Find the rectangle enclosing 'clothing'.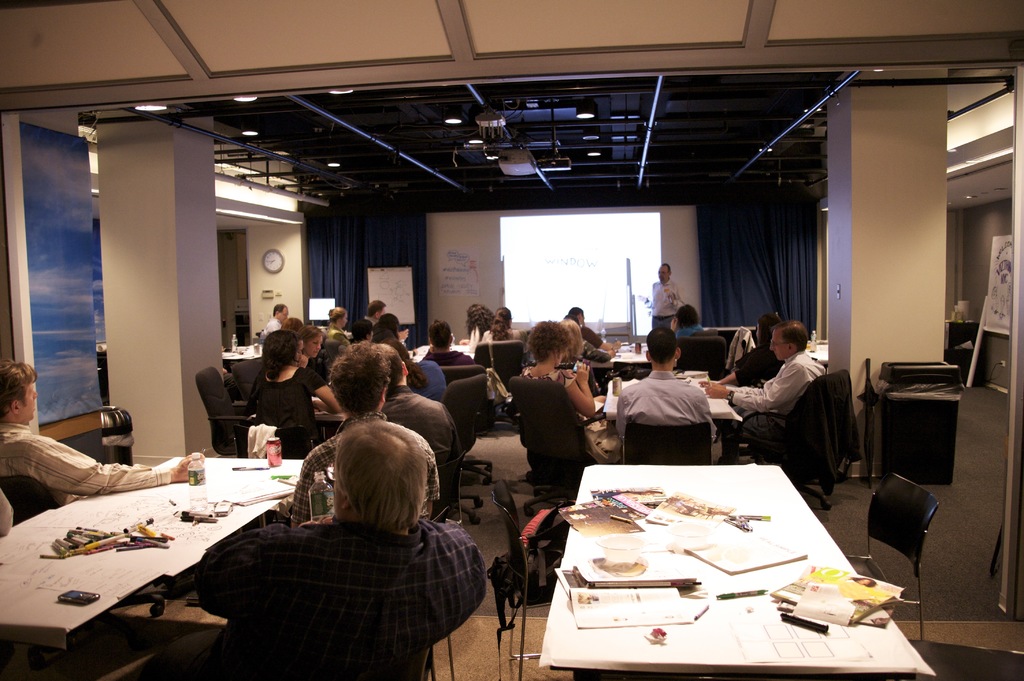
locate(0, 423, 180, 508).
